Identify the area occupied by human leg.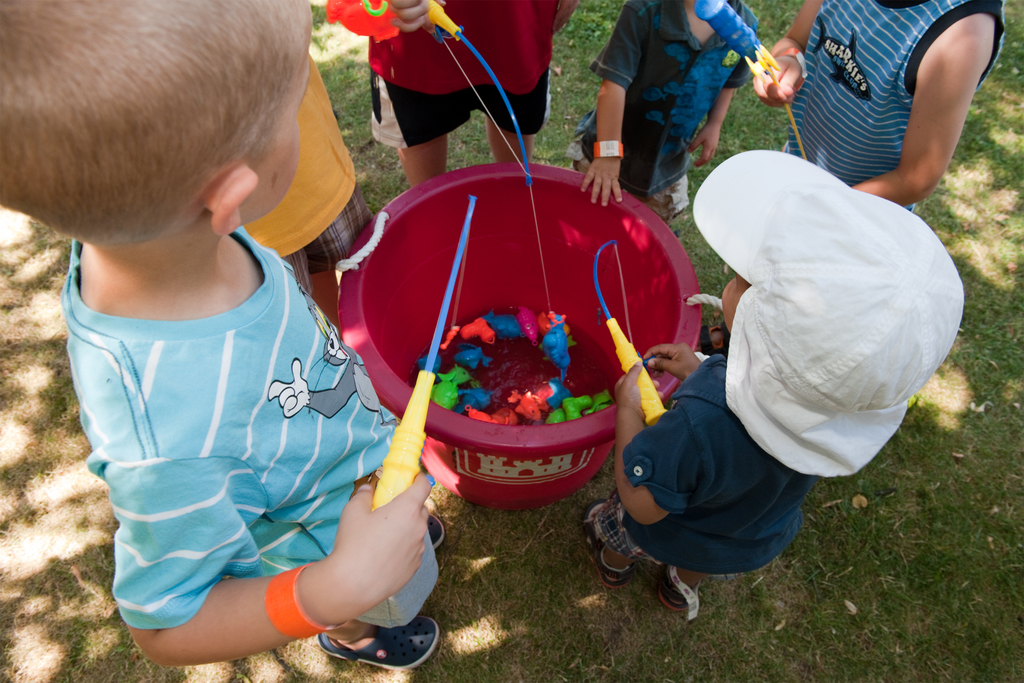
Area: Rect(324, 562, 450, 662).
